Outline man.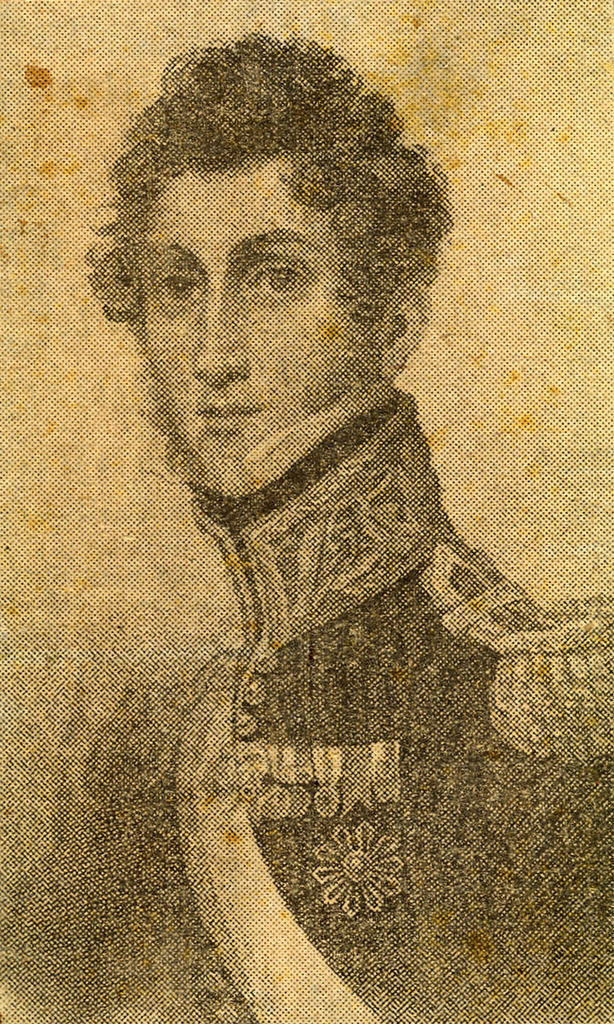
Outline: x1=0, y1=32, x2=613, y2=1023.
